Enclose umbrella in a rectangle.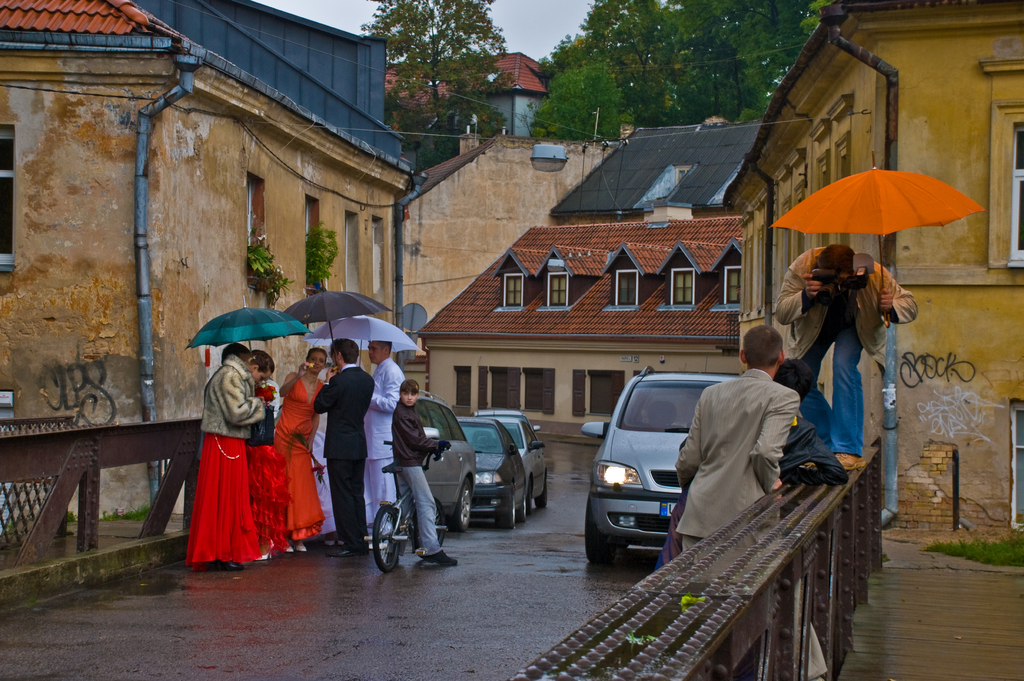
box=[291, 315, 420, 368].
